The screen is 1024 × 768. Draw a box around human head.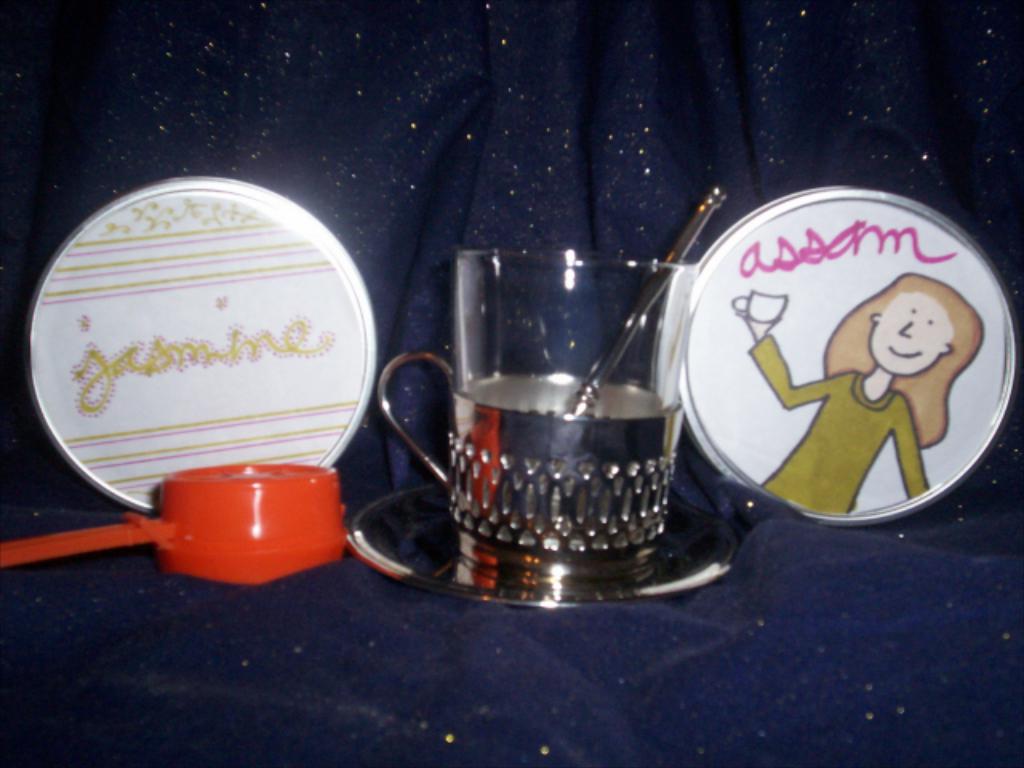
l=870, t=270, r=966, b=387.
